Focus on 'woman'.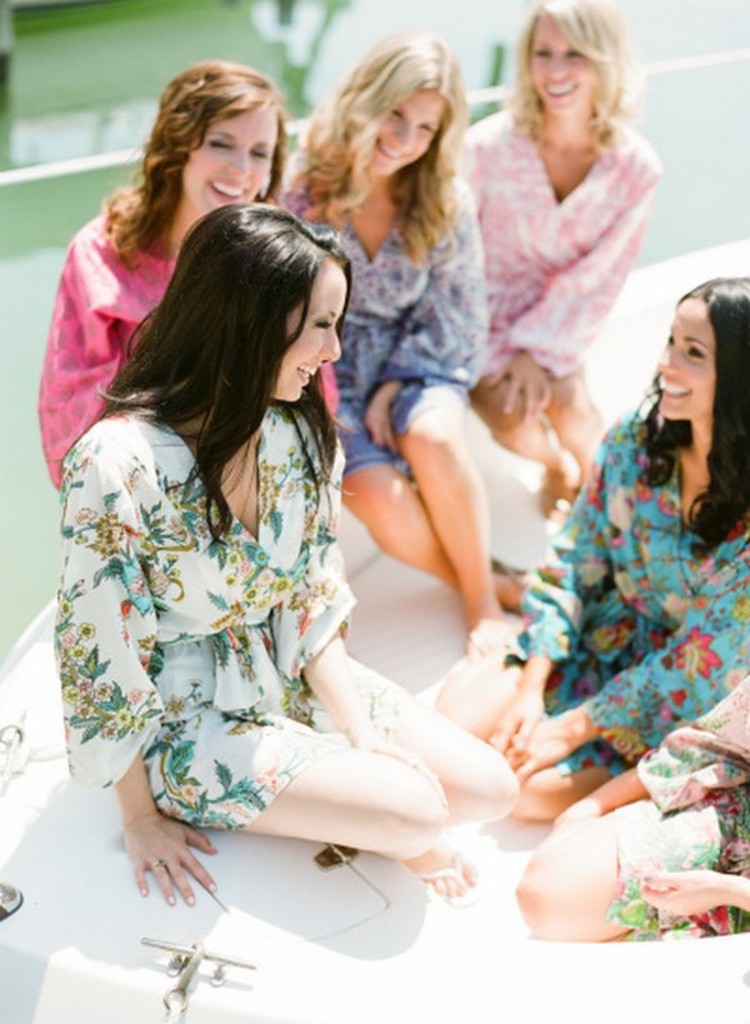
Focused at {"left": 436, "top": 281, "right": 749, "bottom": 824}.
